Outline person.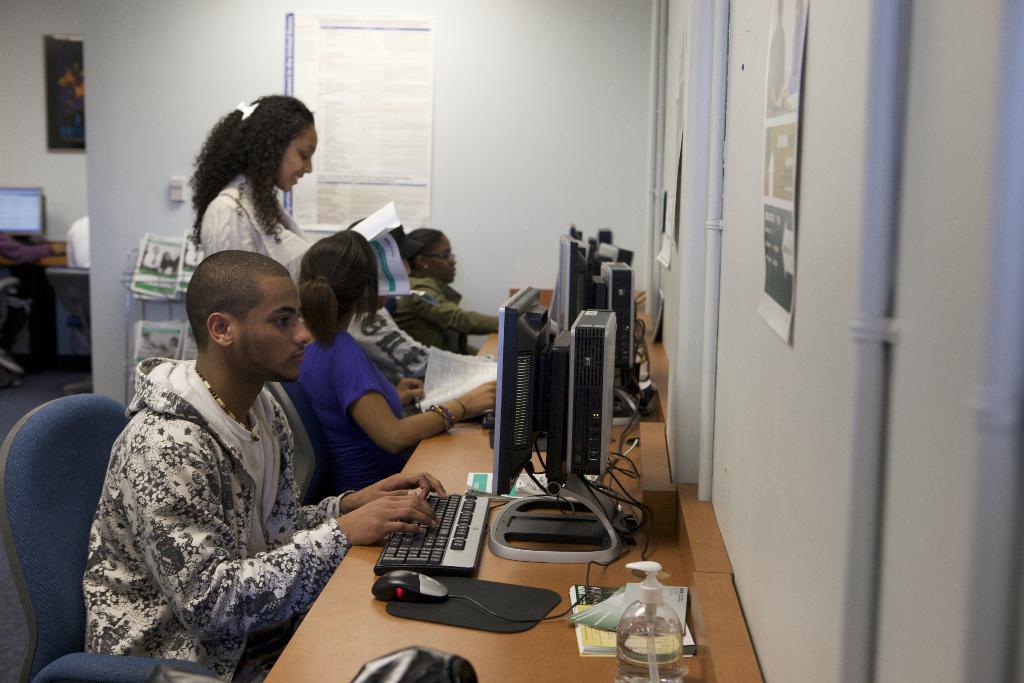
Outline: l=301, t=229, r=497, b=492.
